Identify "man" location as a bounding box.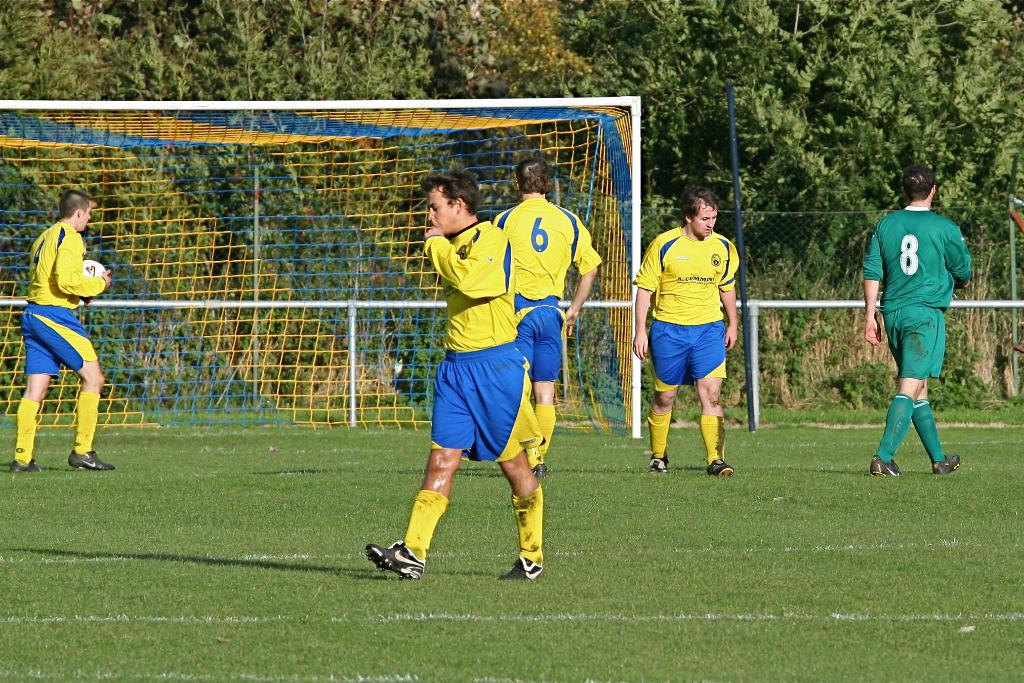
detection(5, 191, 118, 474).
